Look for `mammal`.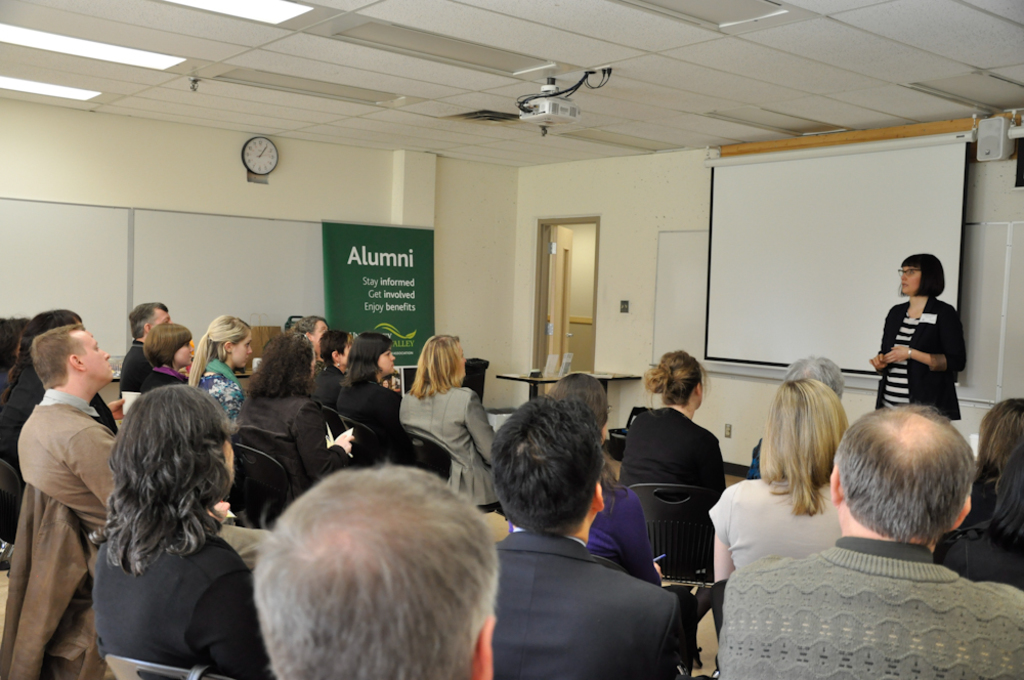
Found: 312,328,351,407.
